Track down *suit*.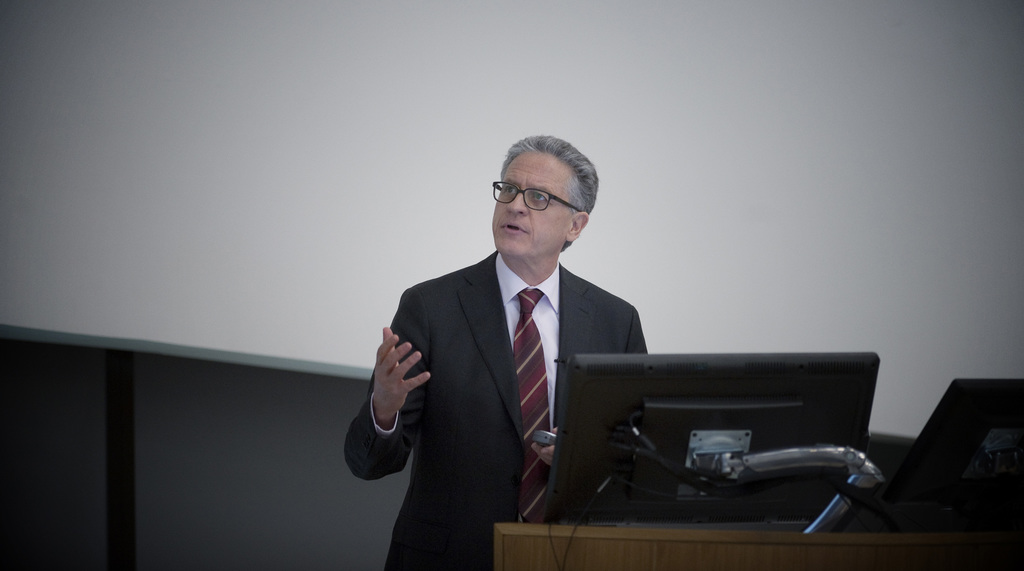
Tracked to box=[376, 186, 717, 493].
